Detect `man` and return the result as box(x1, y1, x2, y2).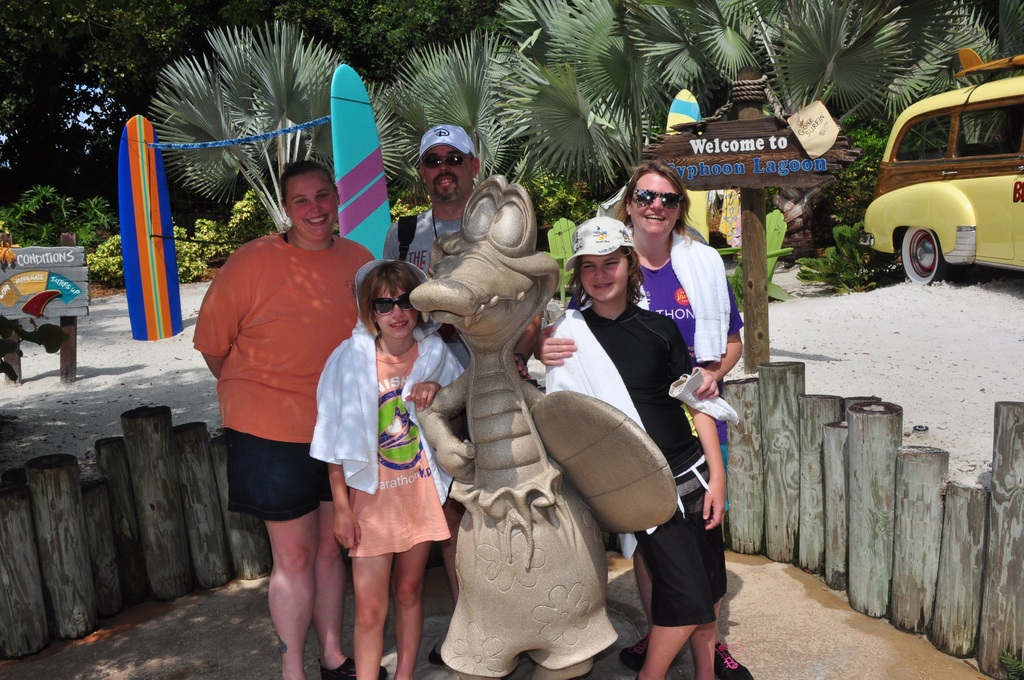
box(191, 143, 370, 660).
